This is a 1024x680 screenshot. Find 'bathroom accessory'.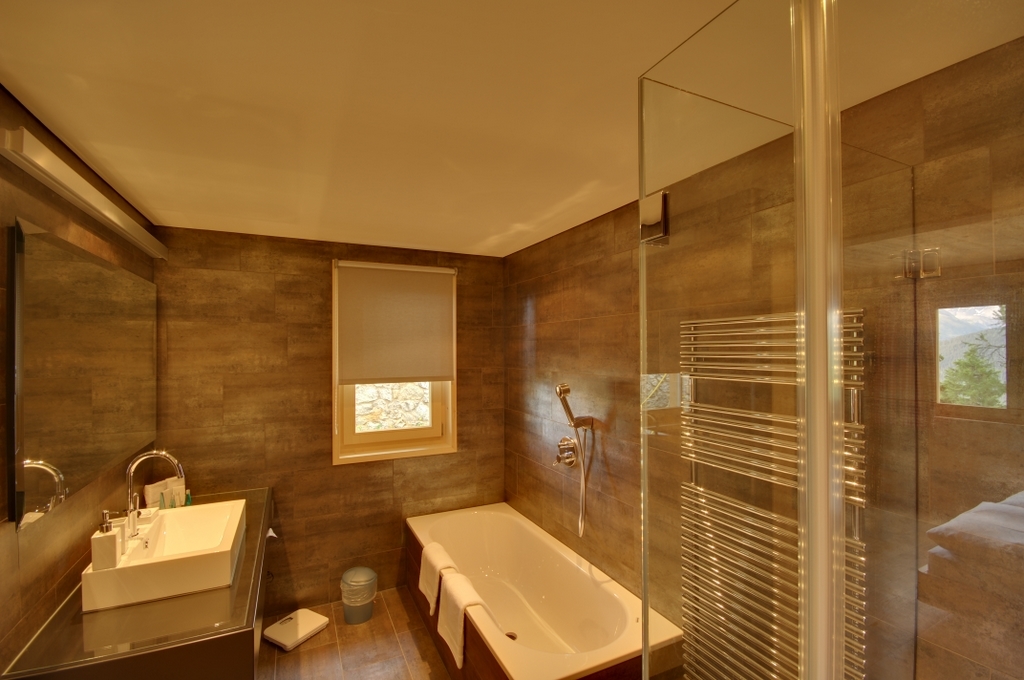
Bounding box: {"left": 71, "top": 437, "right": 269, "bottom": 627}.
